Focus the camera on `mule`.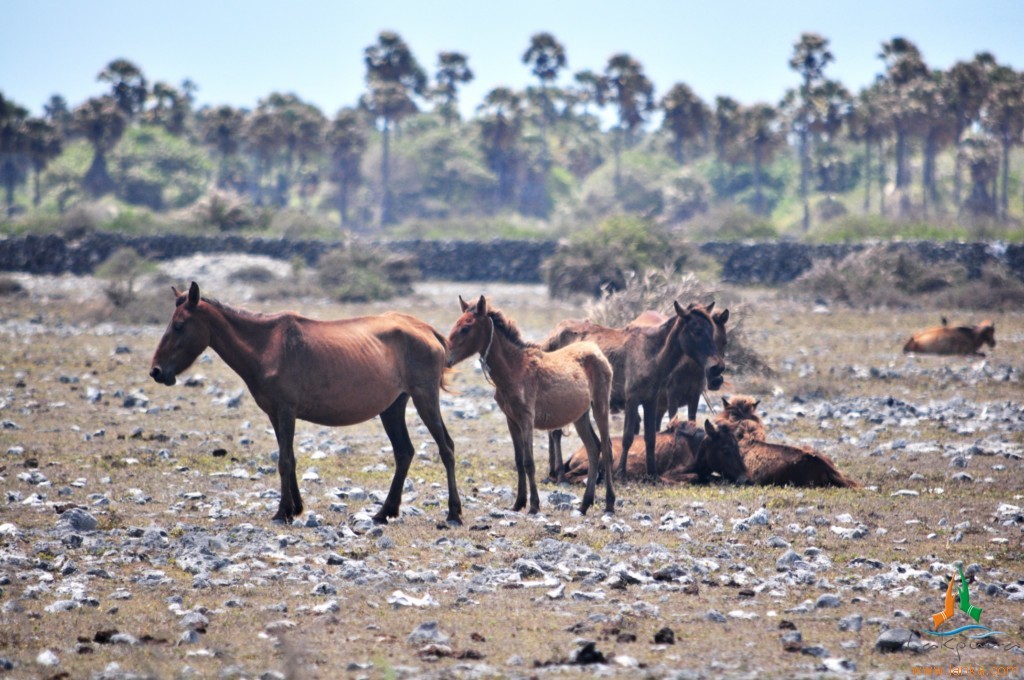
Focus region: left=634, top=304, right=727, bottom=424.
